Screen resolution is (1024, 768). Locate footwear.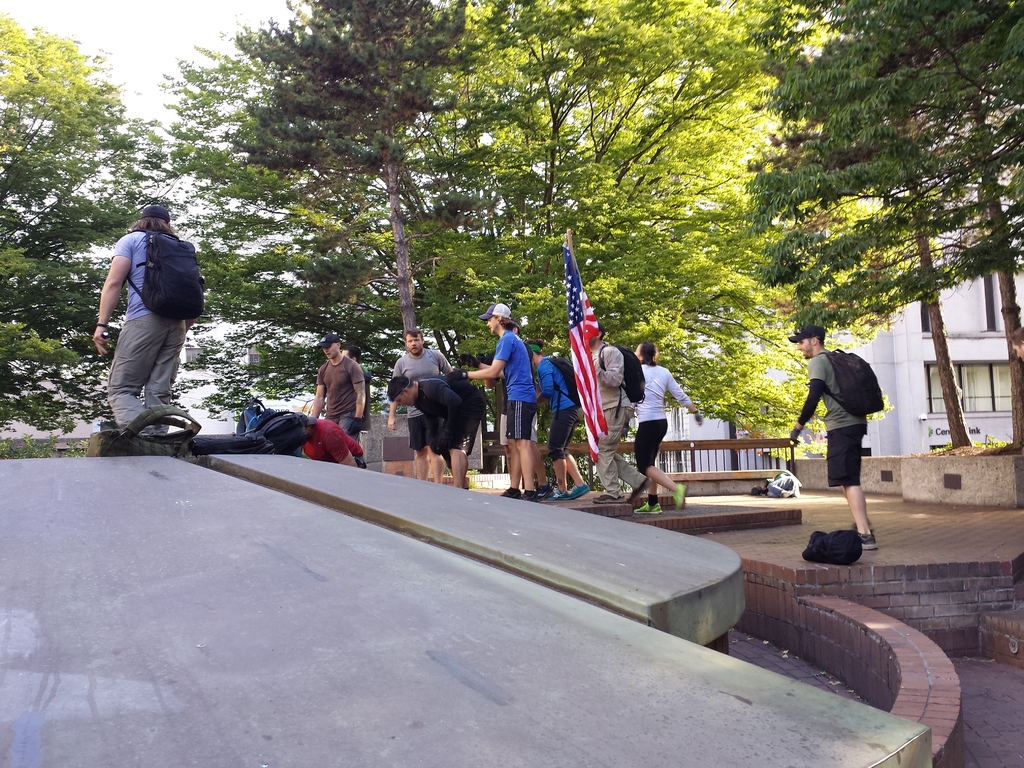
(500,484,518,495).
